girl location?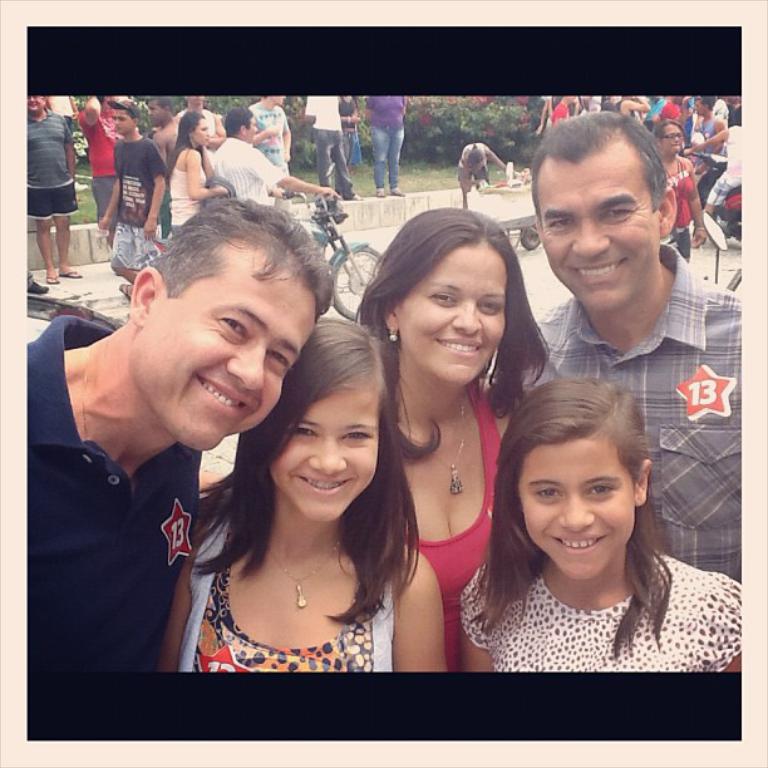
{"x1": 459, "y1": 374, "x2": 739, "y2": 666}
